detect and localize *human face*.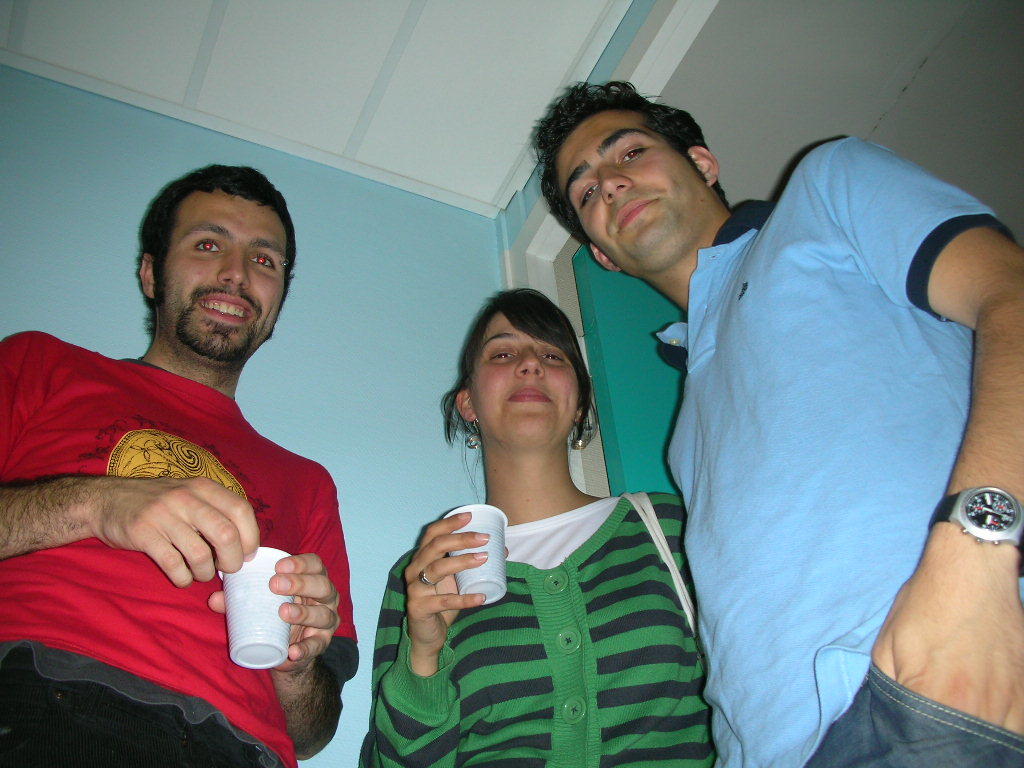
Localized at 464 302 586 451.
